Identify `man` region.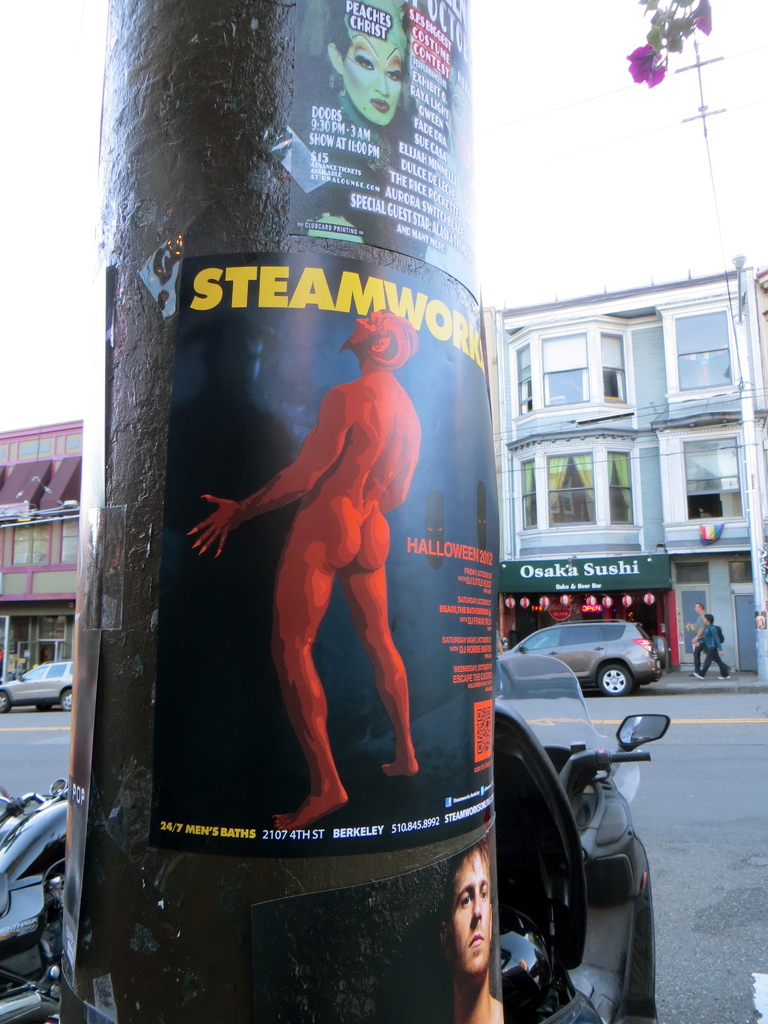
Region: bbox(436, 836, 503, 1023).
